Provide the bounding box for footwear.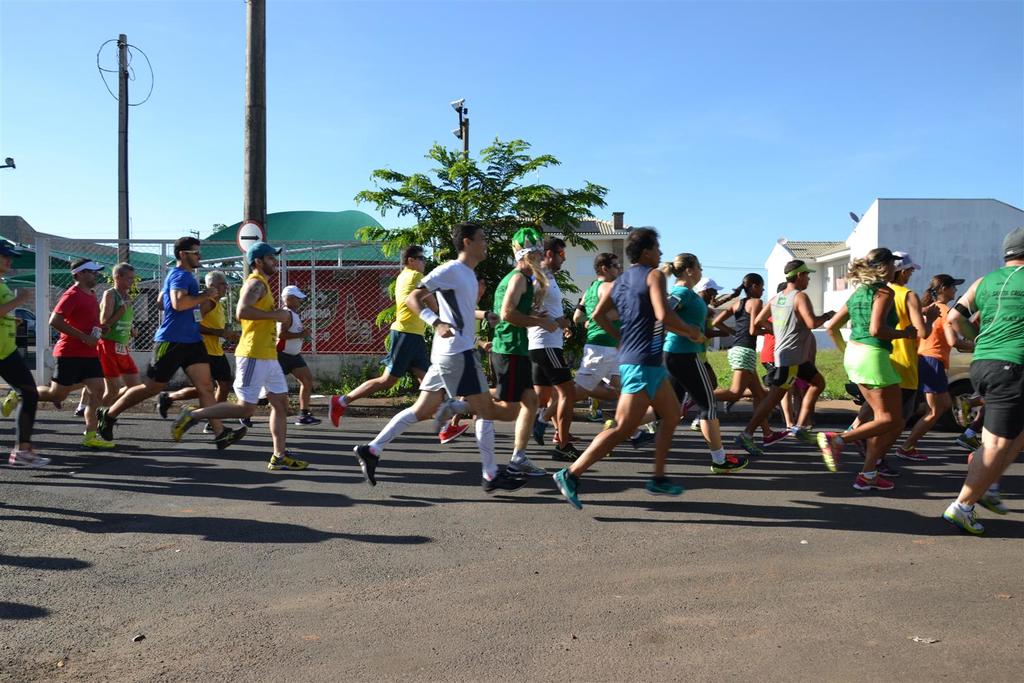
<bbox>508, 458, 548, 480</bbox>.
